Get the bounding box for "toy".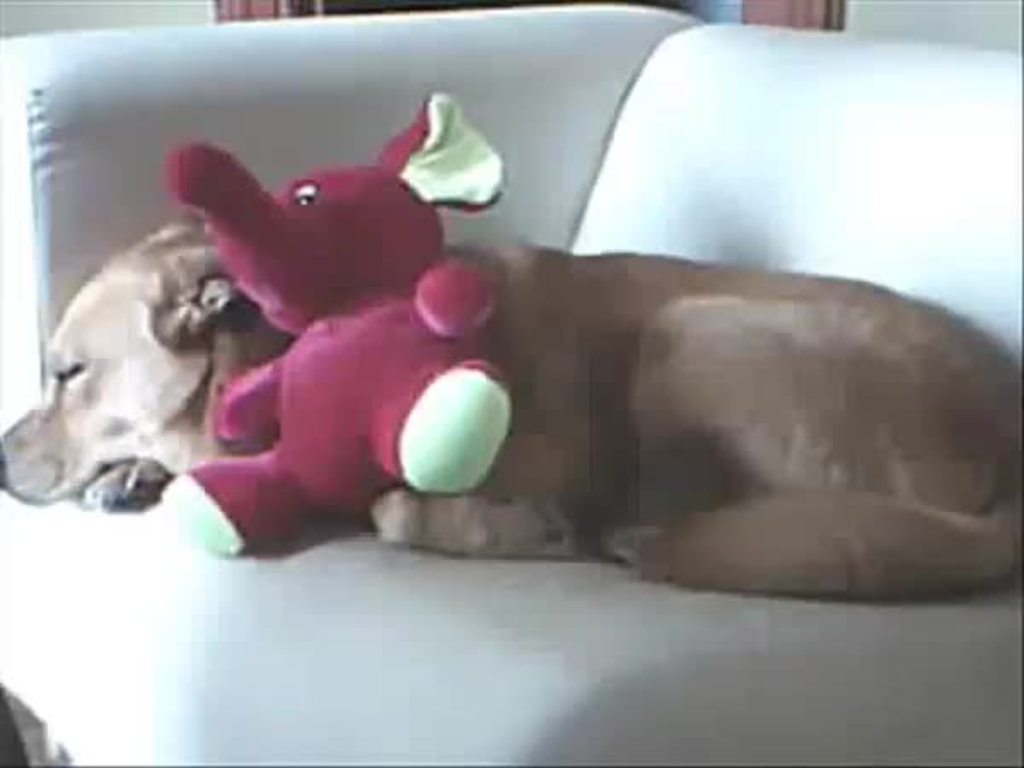
(72,99,539,555).
